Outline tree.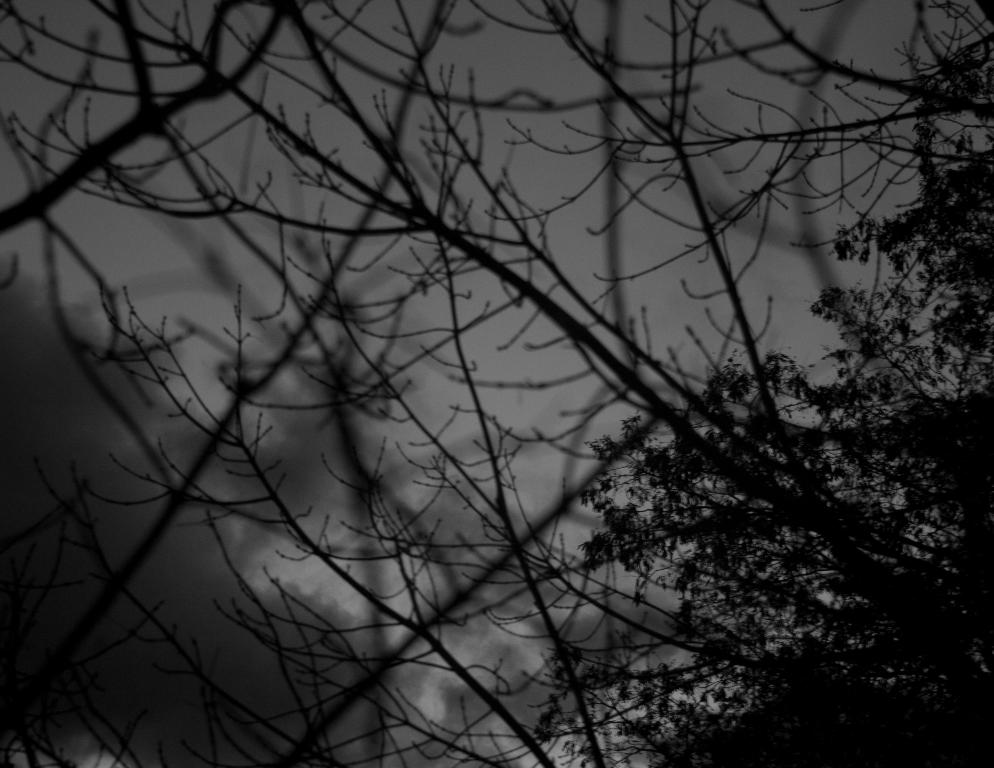
Outline: 0 0 993 767.
